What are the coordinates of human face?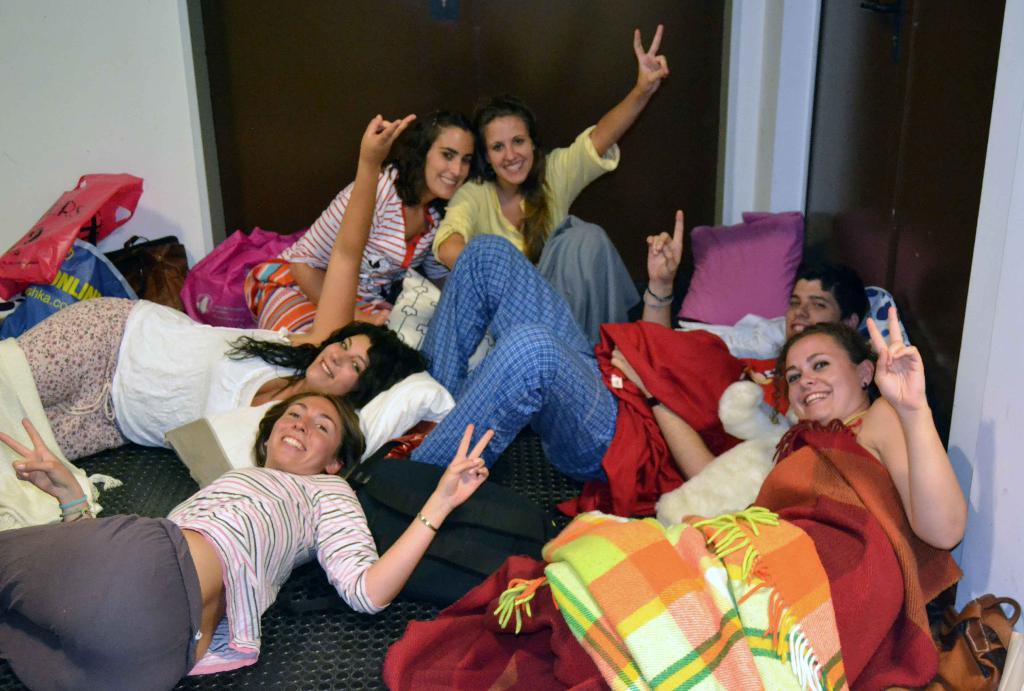
[787,279,844,332].
